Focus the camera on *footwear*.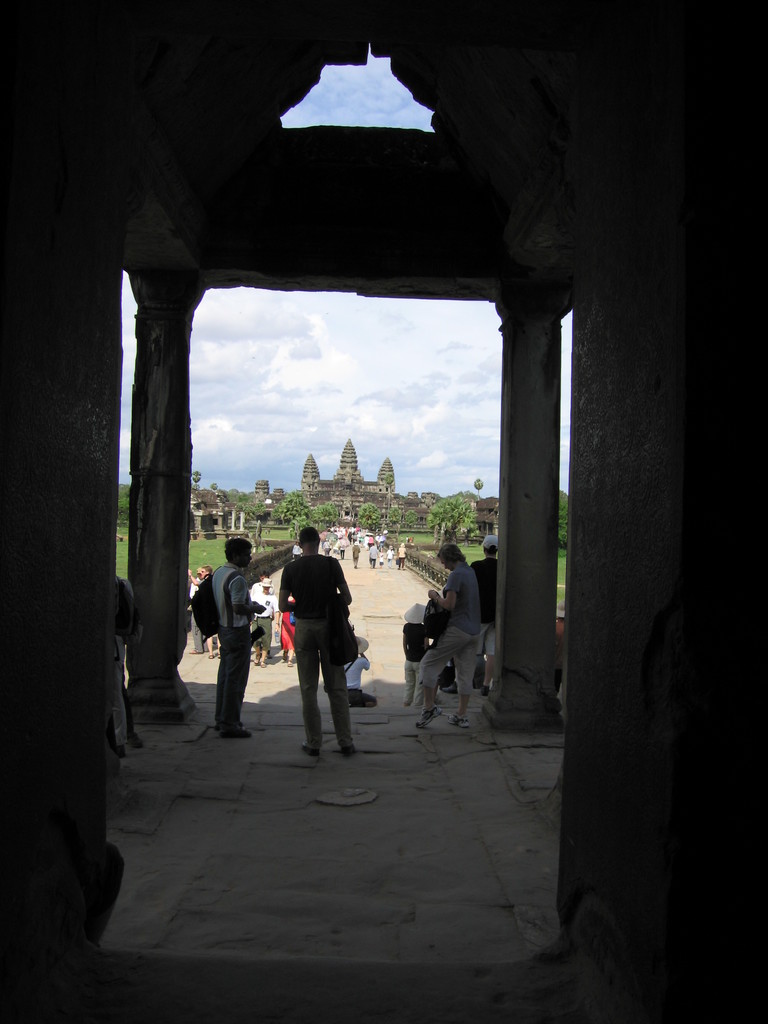
Focus region: x1=303 y1=738 x2=319 y2=755.
